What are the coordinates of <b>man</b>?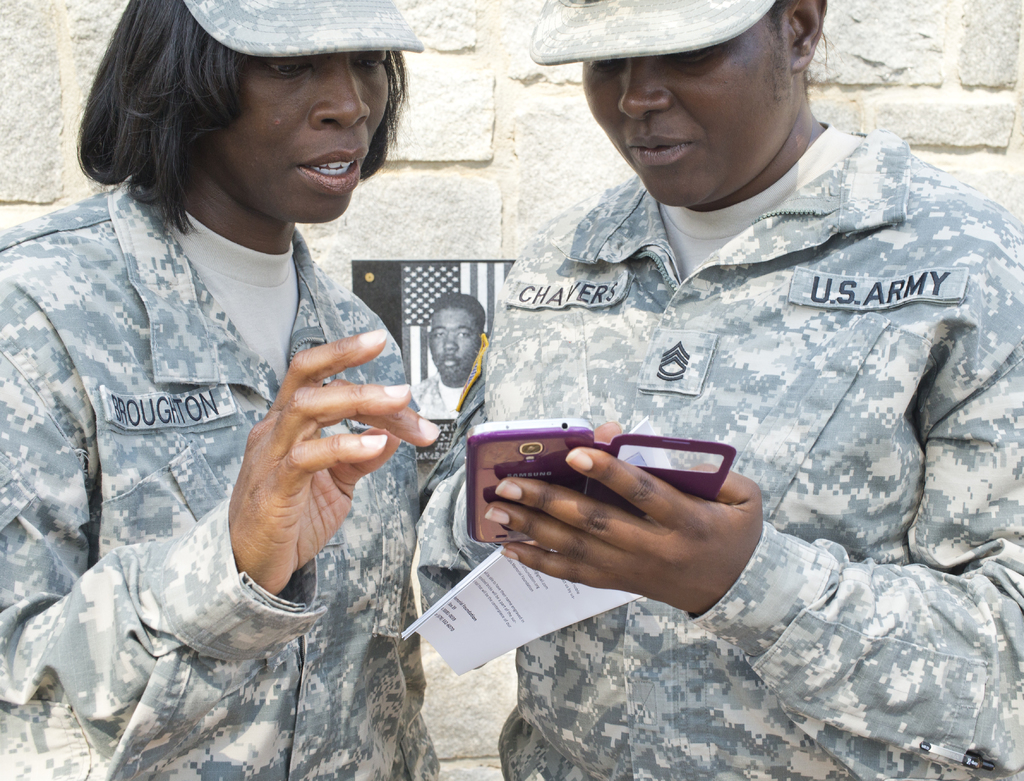
Rect(408, 287, 495, 426).
